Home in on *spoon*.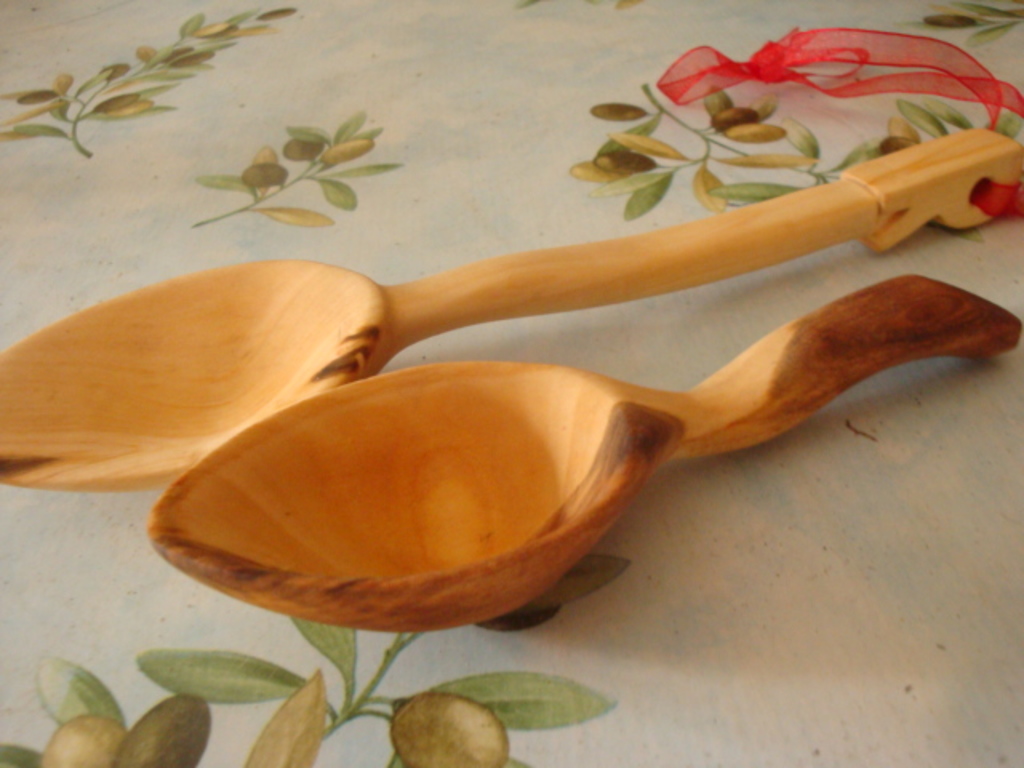
Homed in at [x1=0, y1=130, x2=1022, y2=491].
